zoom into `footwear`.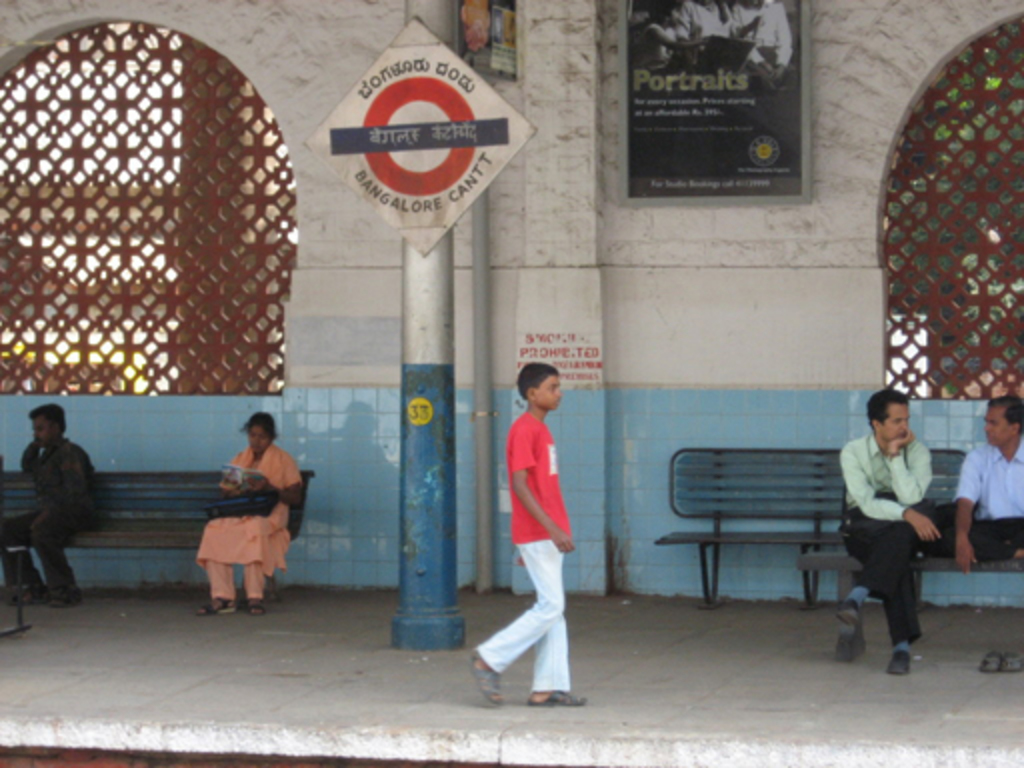
Zoom target: BBox(202, 596, 234, 612).
